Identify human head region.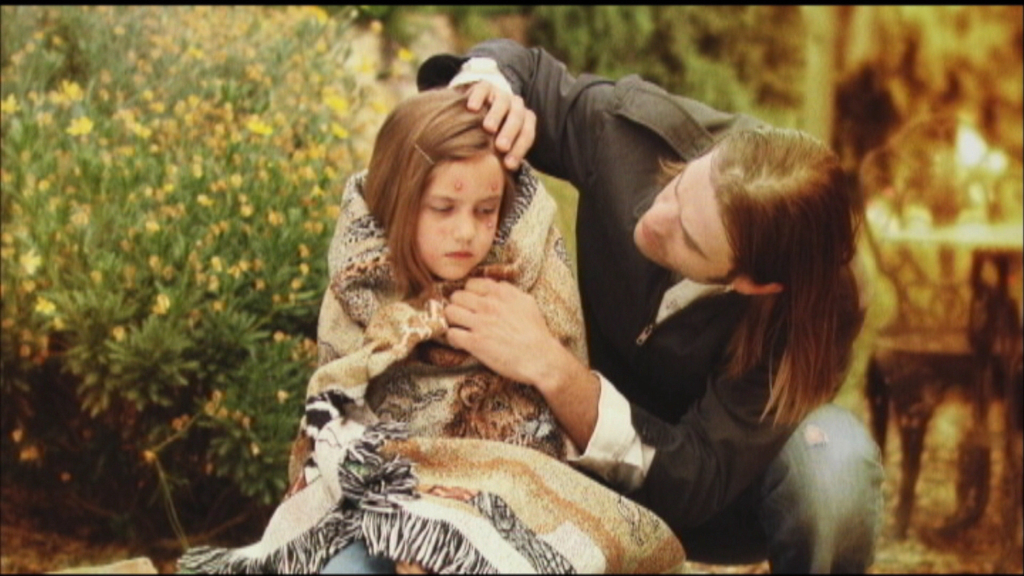
Region: [left=630, top=115, right=859, bottom=297].
